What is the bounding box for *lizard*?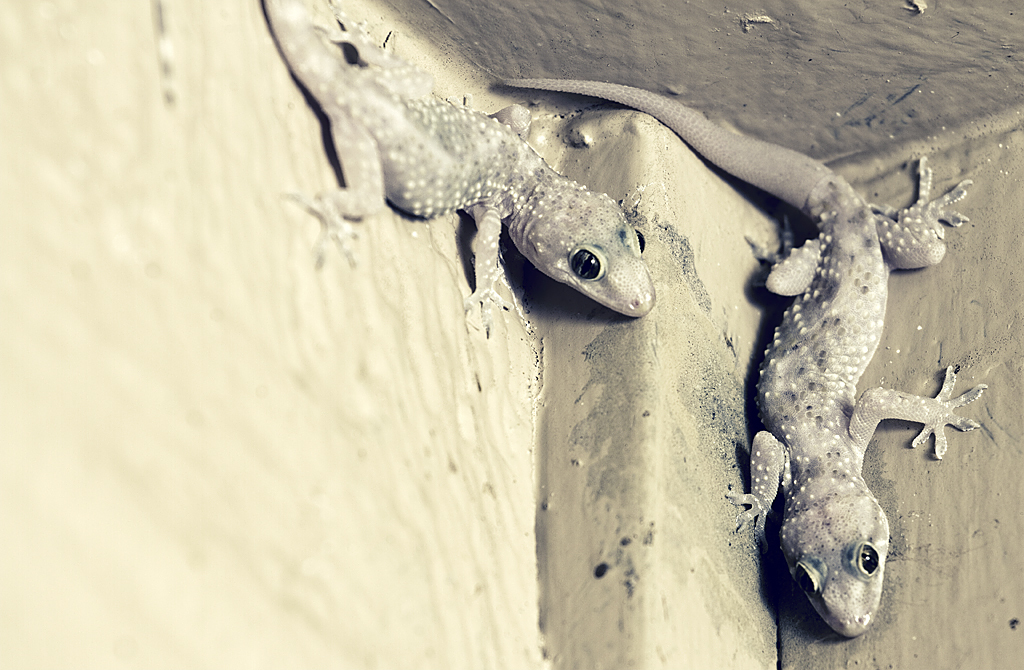
rect(248, 0, 648, 316).
